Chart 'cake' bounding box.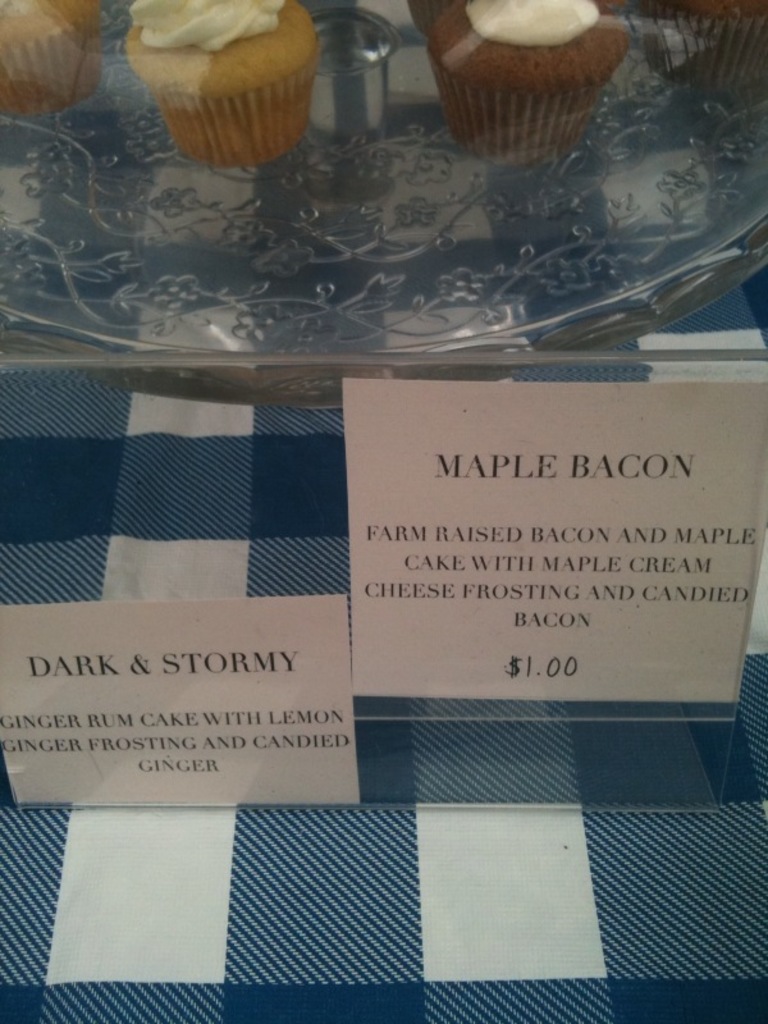
Charted: 122,0,317,147.
